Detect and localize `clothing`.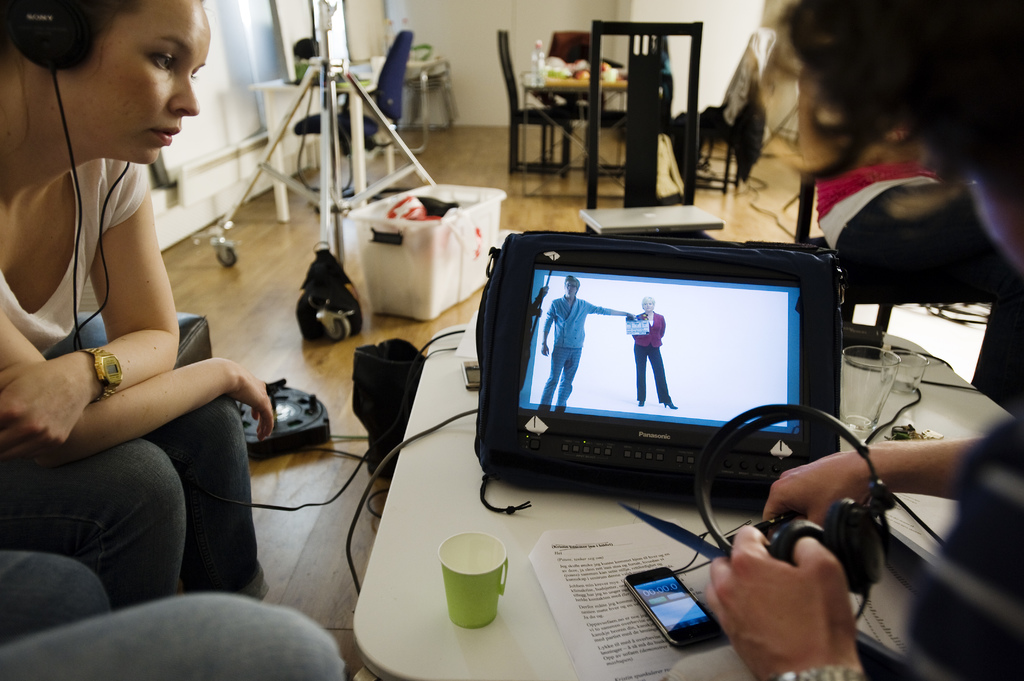
Localized at bbox(543, 292, 611, 413).
